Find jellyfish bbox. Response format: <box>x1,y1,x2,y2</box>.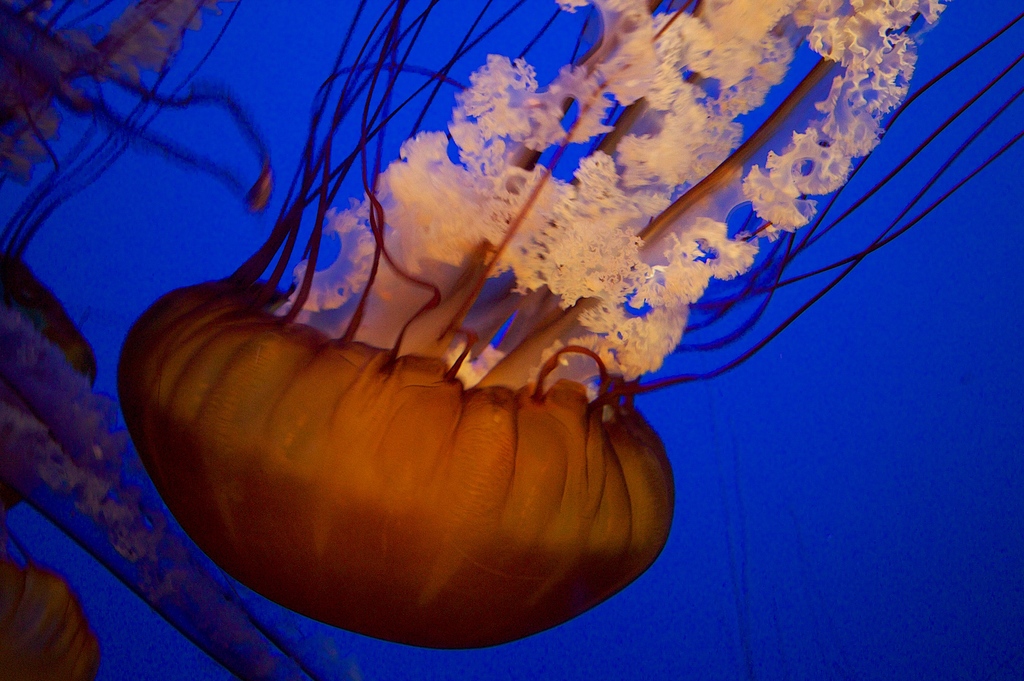
<box>108,0,1023,650</box>.
